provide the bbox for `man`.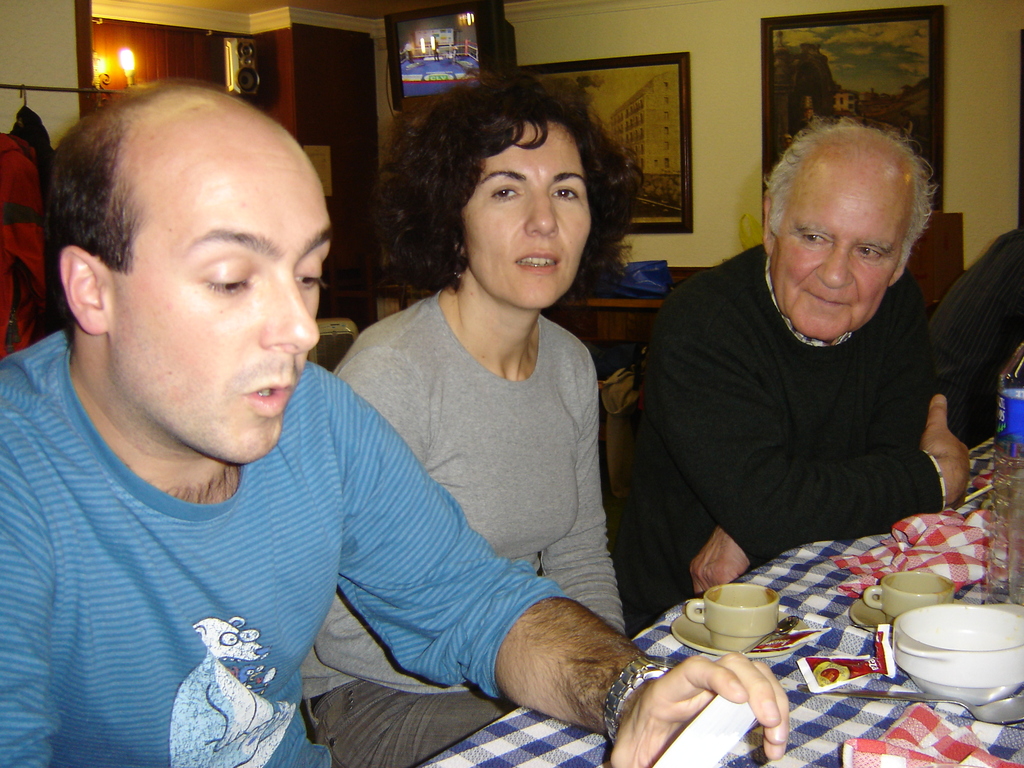
[left=614, top=125, right=994, bottom=627].
